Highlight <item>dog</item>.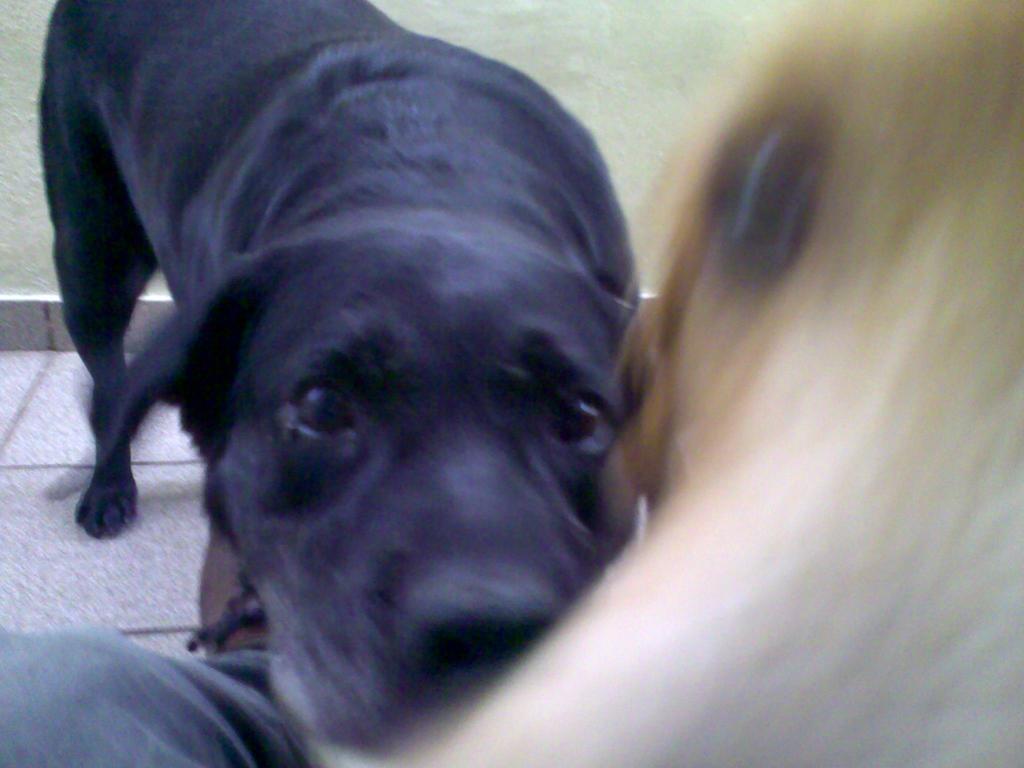
Highlighted region: x1=40, y1=0, x2=643, y2=767.
